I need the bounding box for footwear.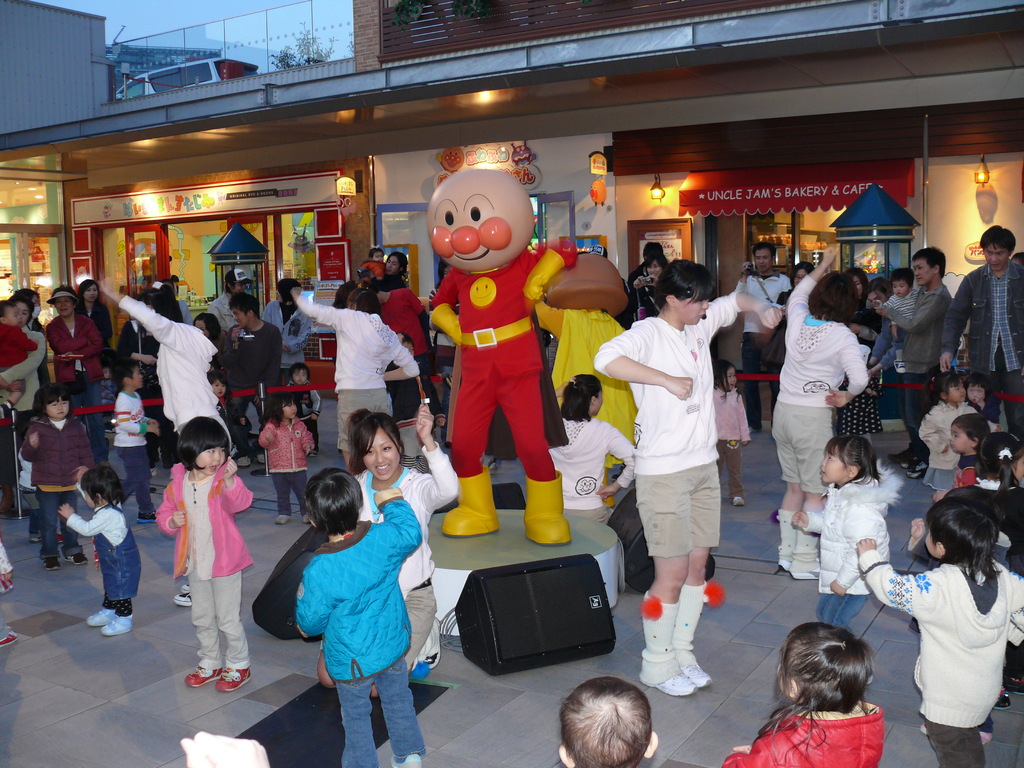
Here it is: <bbox>907, 460, 924, 477</bbox>.
